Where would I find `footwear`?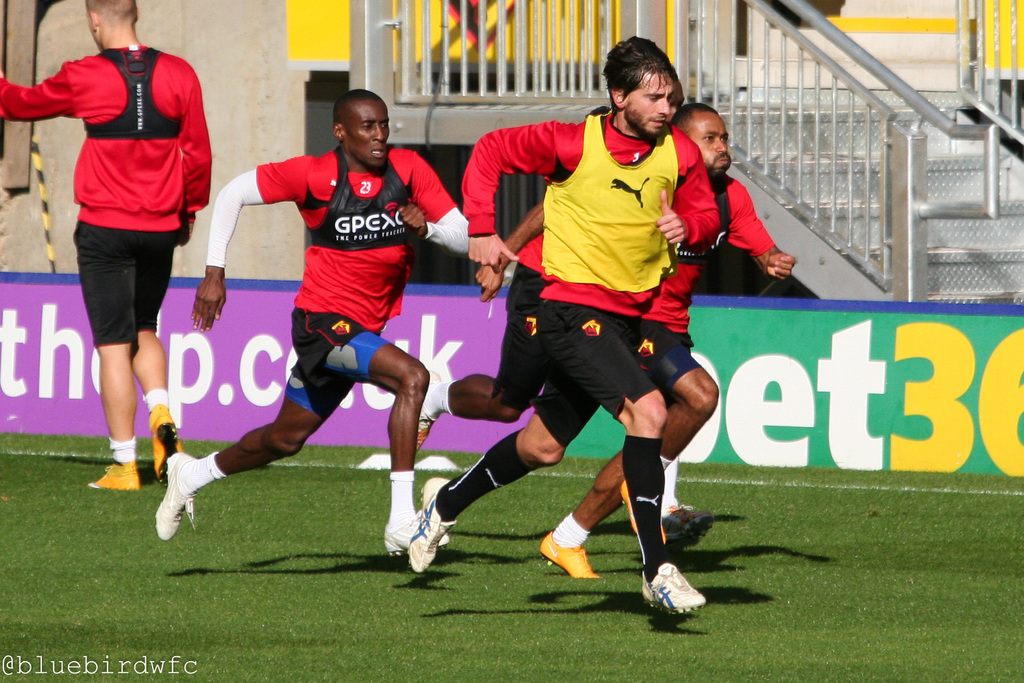
At [404,473,452,581].
